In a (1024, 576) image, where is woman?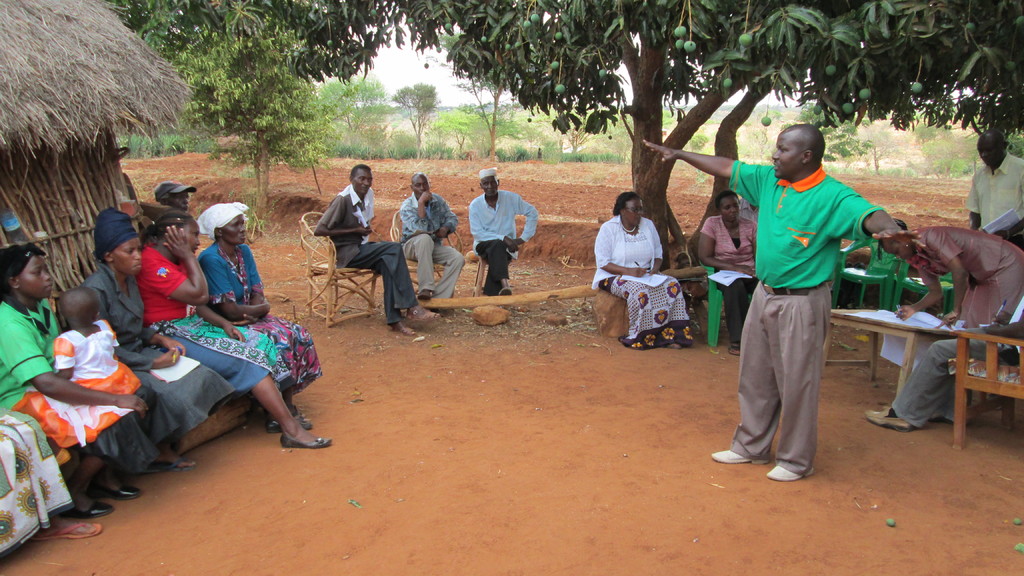
(x1=697, y1=191, x2=759, y2=352).
